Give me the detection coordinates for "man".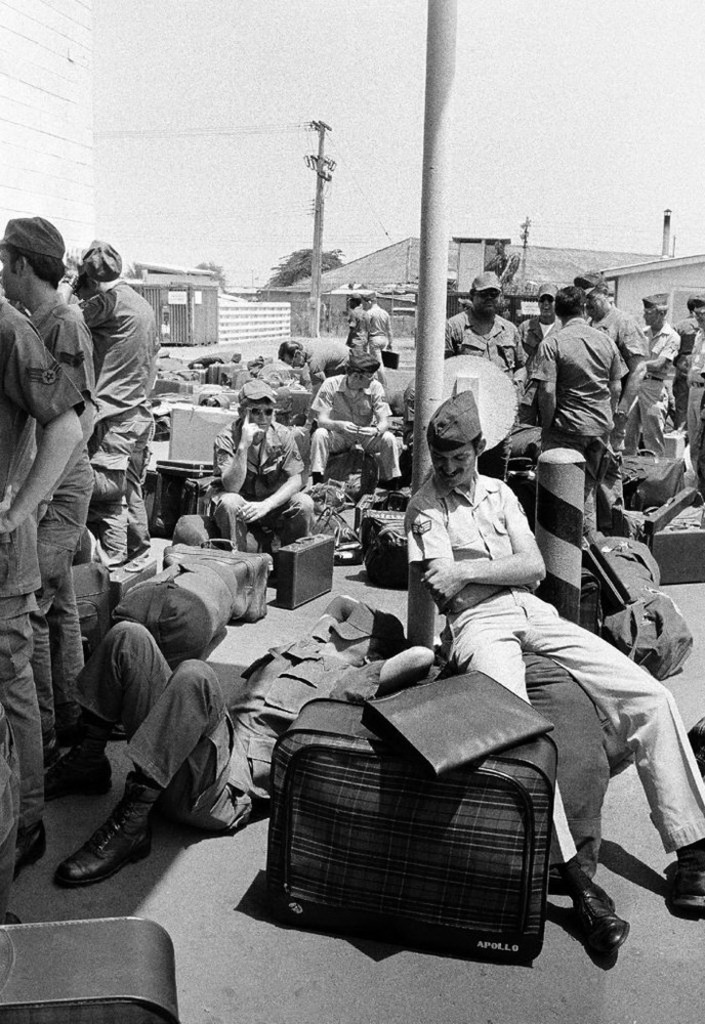
x1=633 y1=285 x2=675 y2=455.
